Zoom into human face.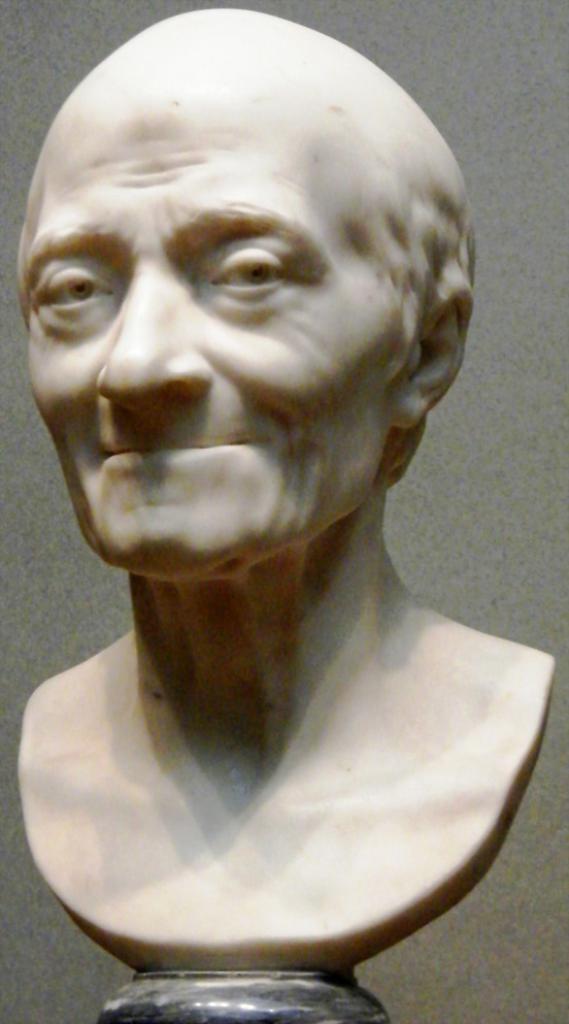
Zoom target: (16,40,422,576).
